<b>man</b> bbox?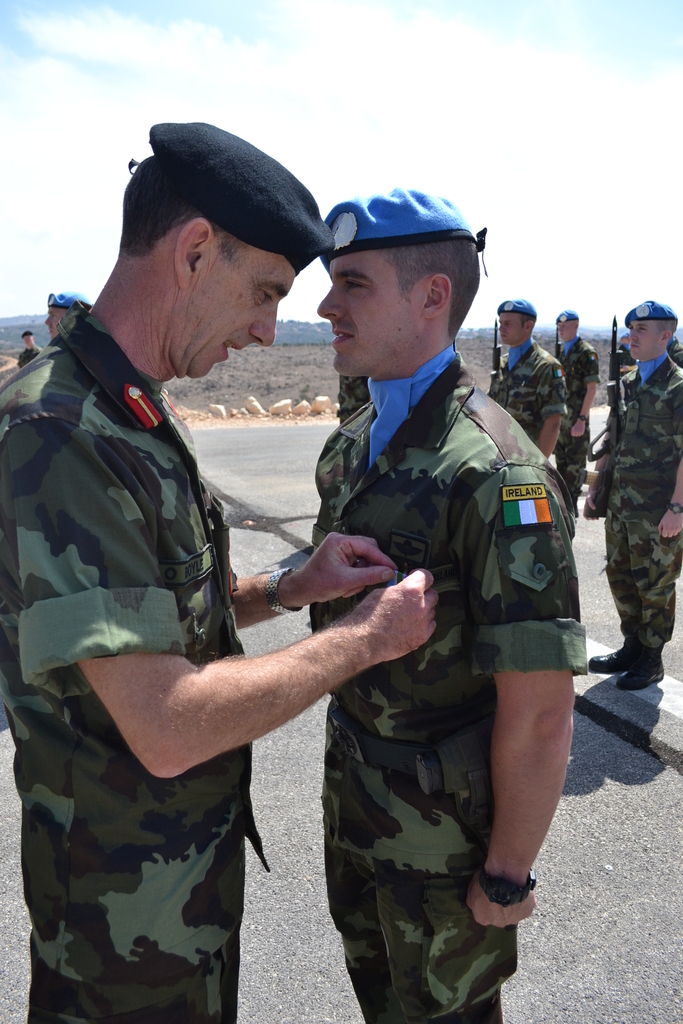
305,175,590,1023
